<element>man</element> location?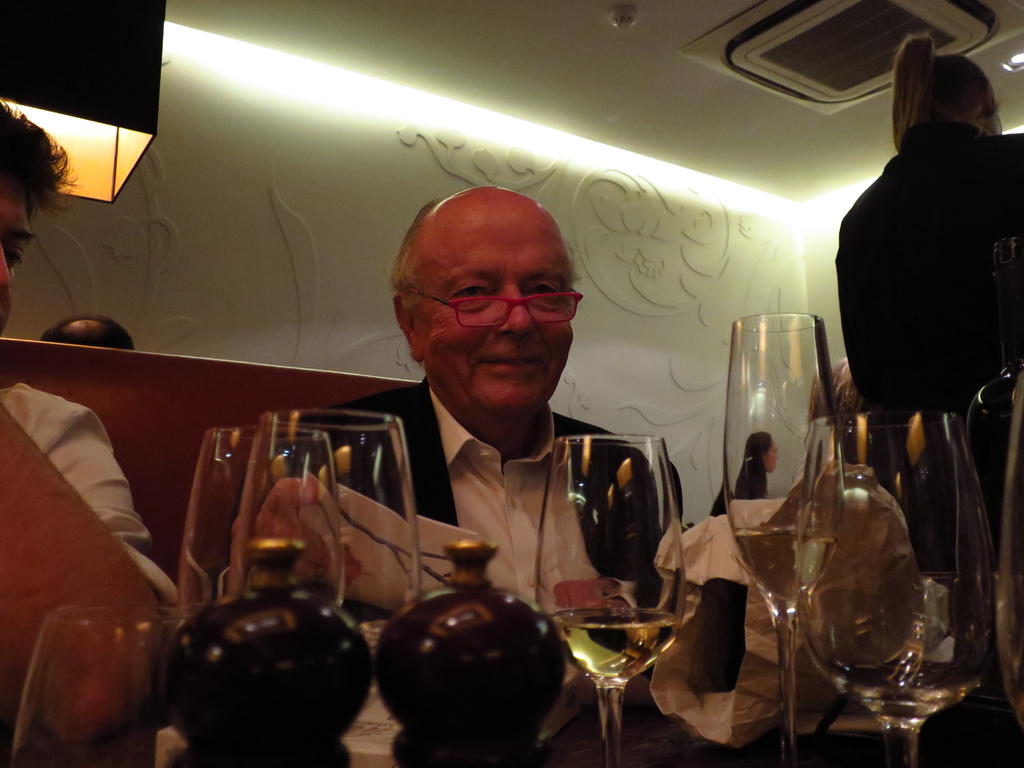
[305,200,678,671]
